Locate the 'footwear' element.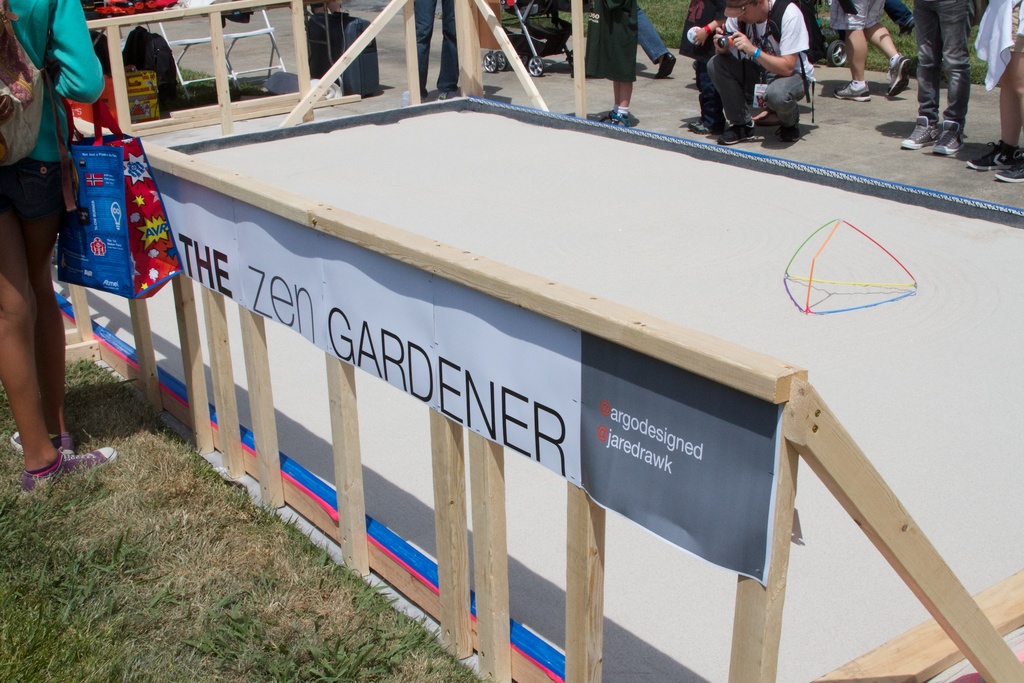
Element bbox: detection(651, 51, 677, 78).
